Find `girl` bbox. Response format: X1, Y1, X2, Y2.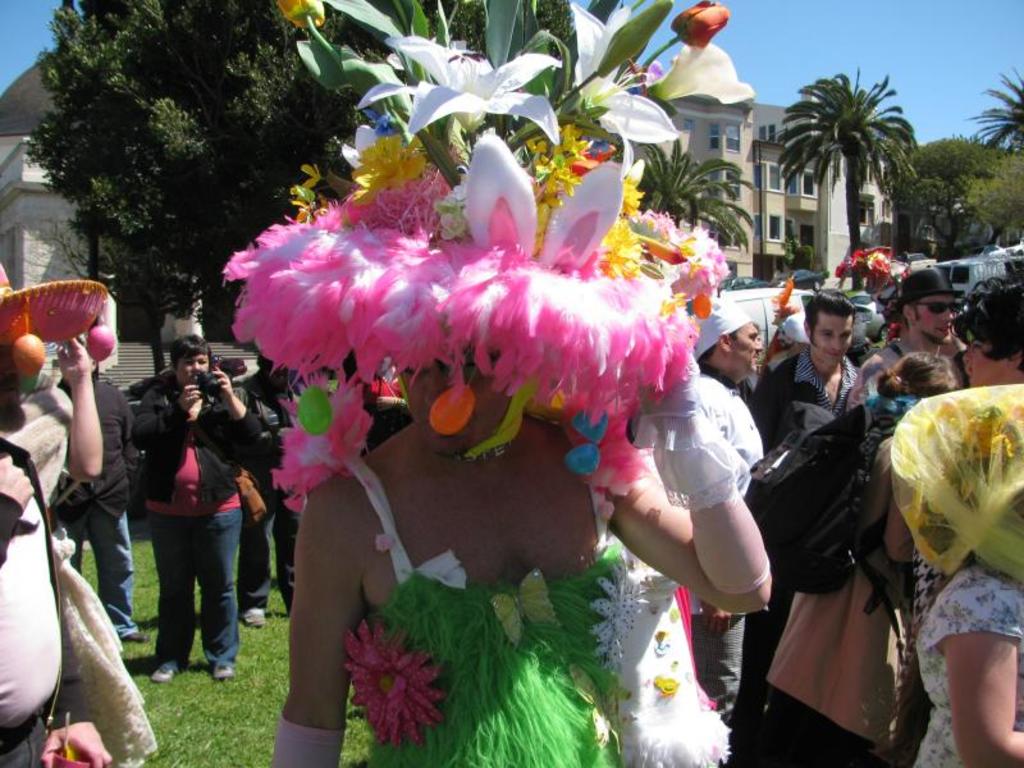
890, 383, 1023, 767.
